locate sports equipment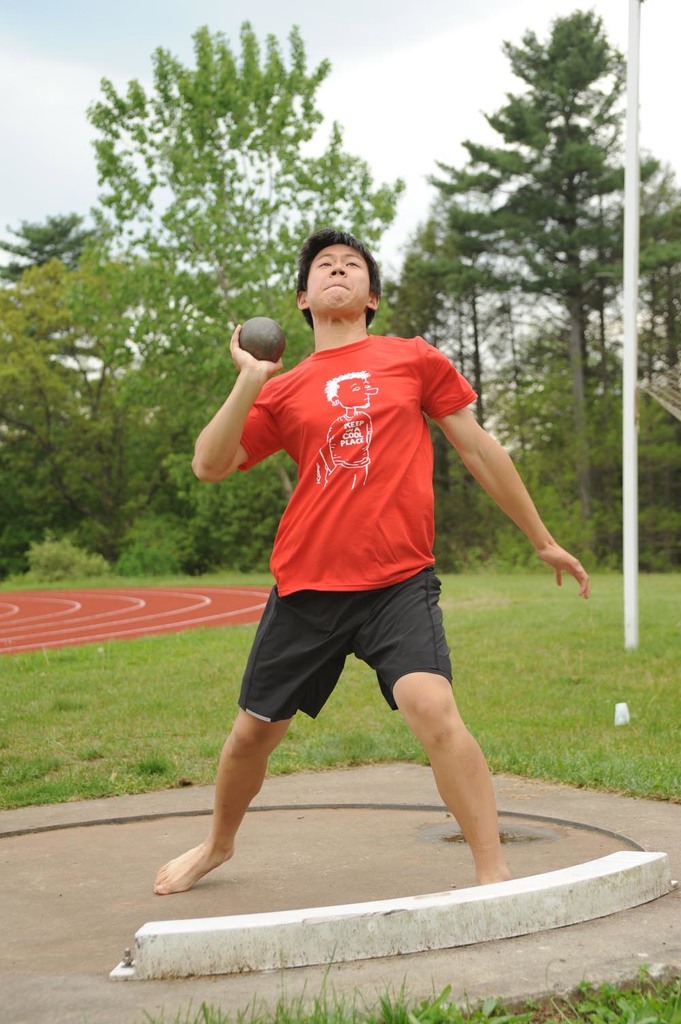
<region>240, 313, 285, 360</region>
